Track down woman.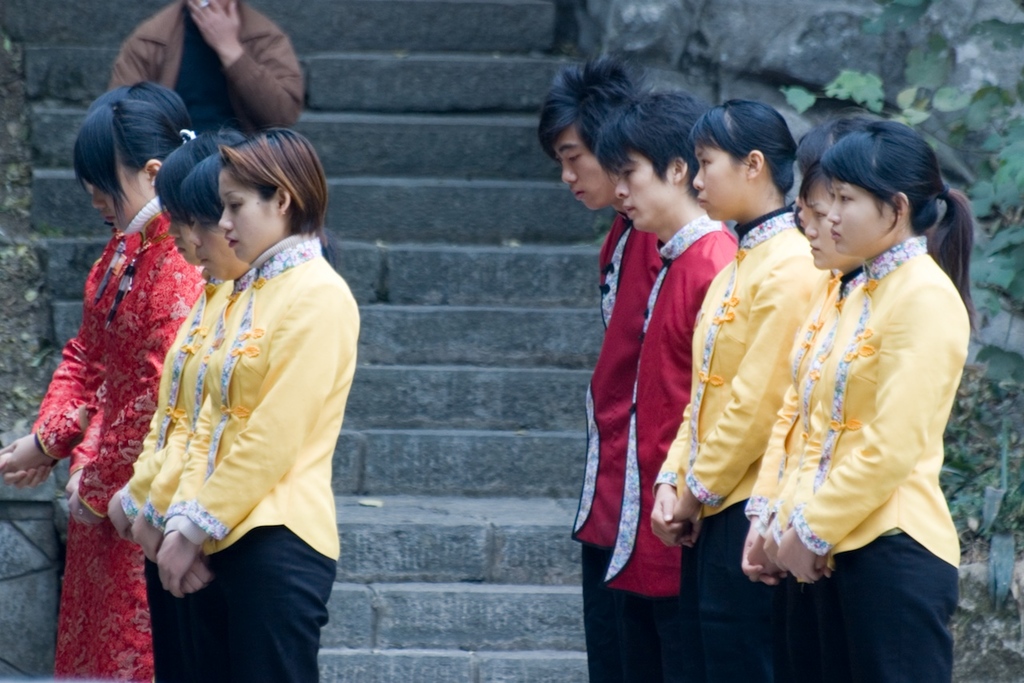
Tracked to [x1=50, y1=99, x2=204, y2=682].
